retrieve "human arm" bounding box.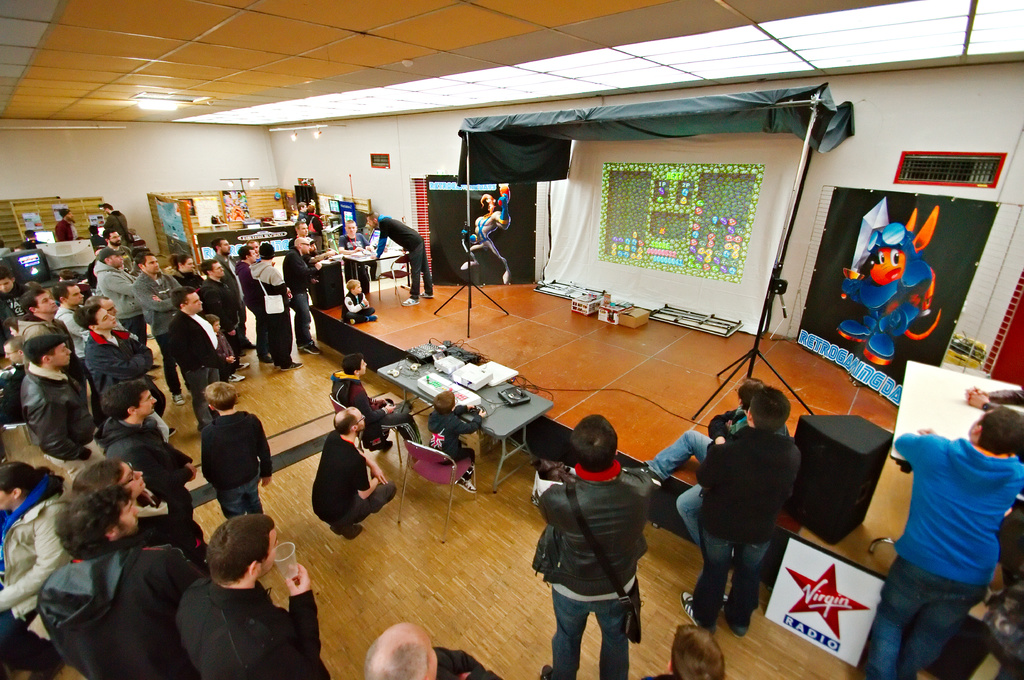
Bounding box: left=0, top=369, right=4, bottom=393.
